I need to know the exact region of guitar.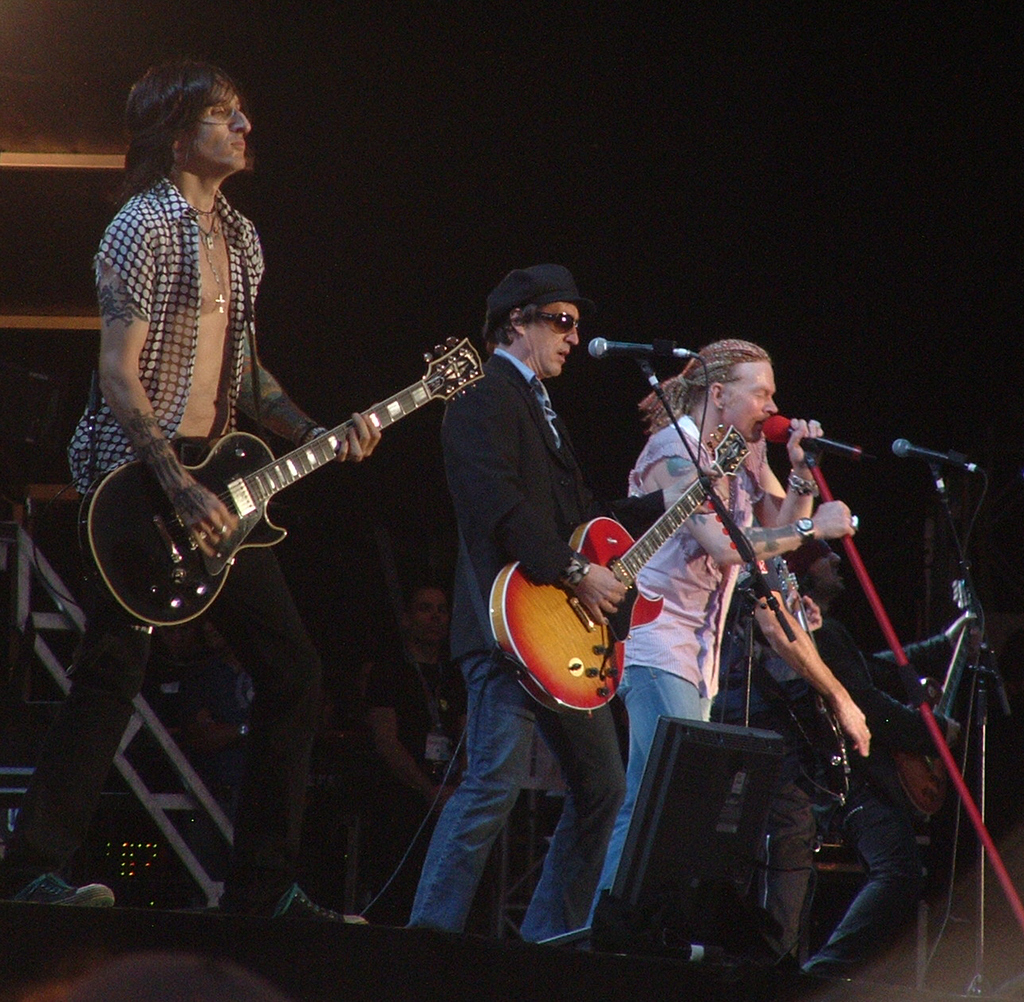
Region: 768, 556, 837, 795.
